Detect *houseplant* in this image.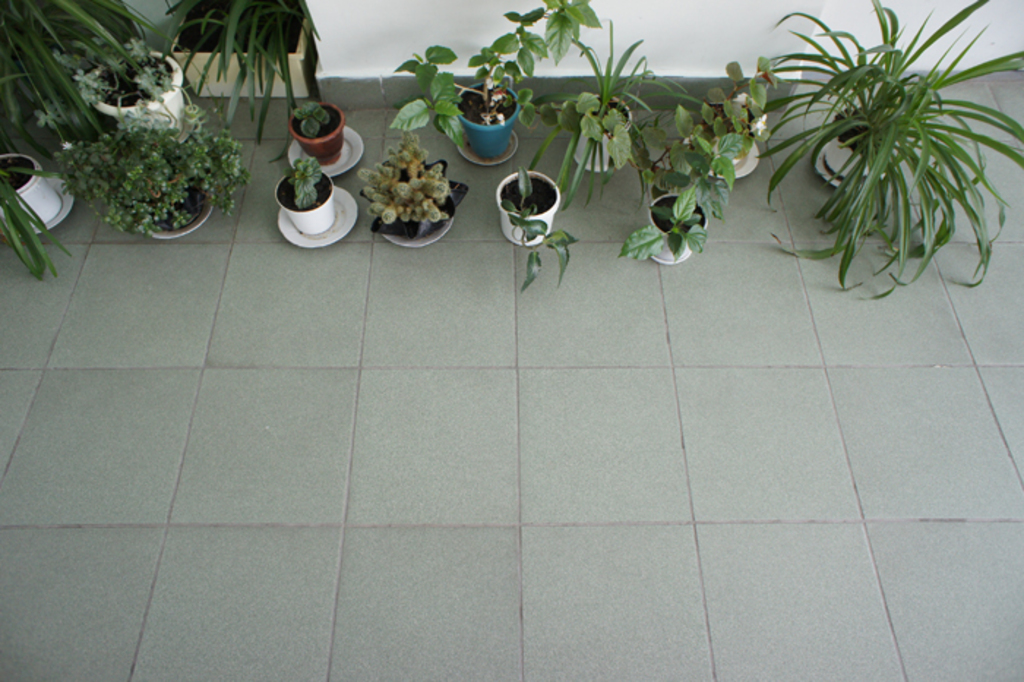
Detection: box=[355, 132, 468, 227].
